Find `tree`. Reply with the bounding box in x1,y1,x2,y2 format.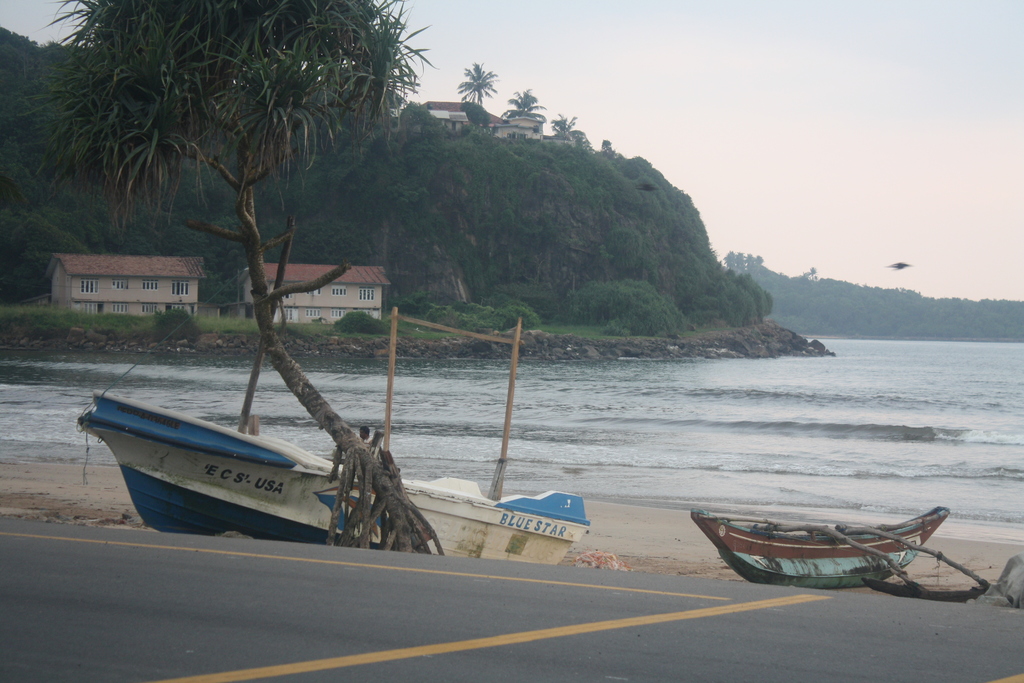
20,0,443,552.
